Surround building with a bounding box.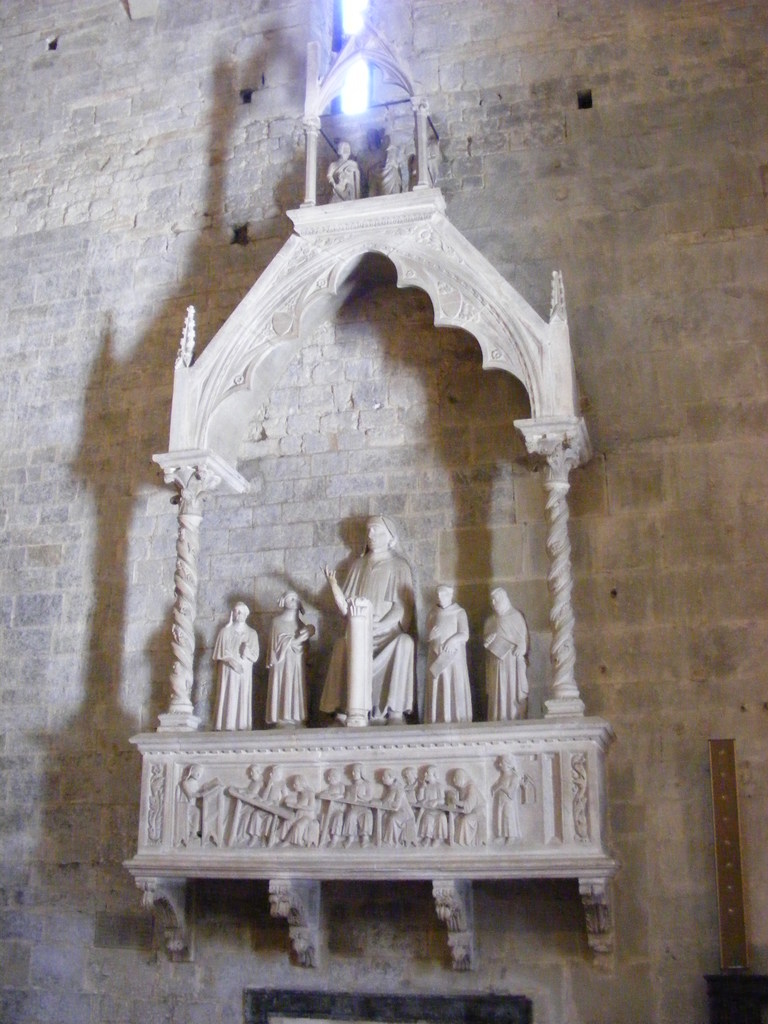
{"x1": 0, "y1": 0, "x2": 767, "y2": 1023}.
